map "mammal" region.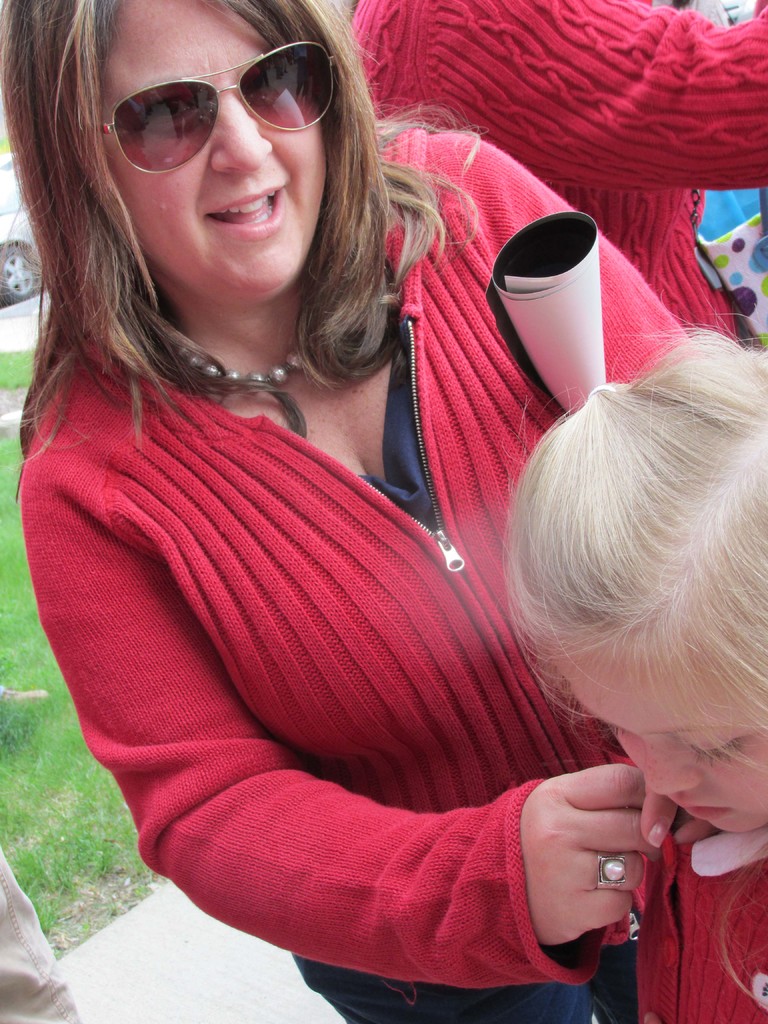
Mapped to 0:847:86:1023.
